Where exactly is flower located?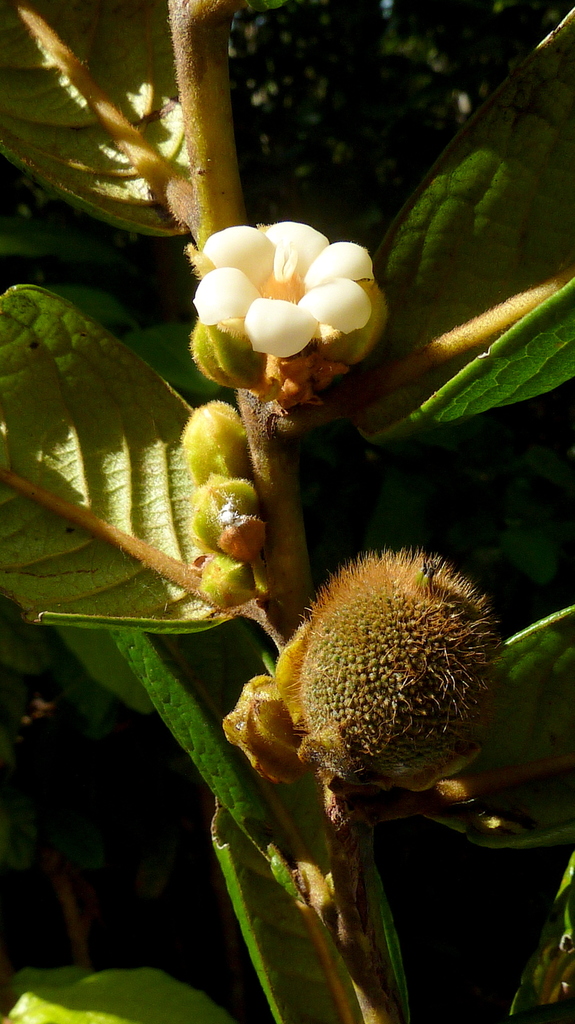
Its bounding box is x1=192 y1=550 x2=257 y2=614.
